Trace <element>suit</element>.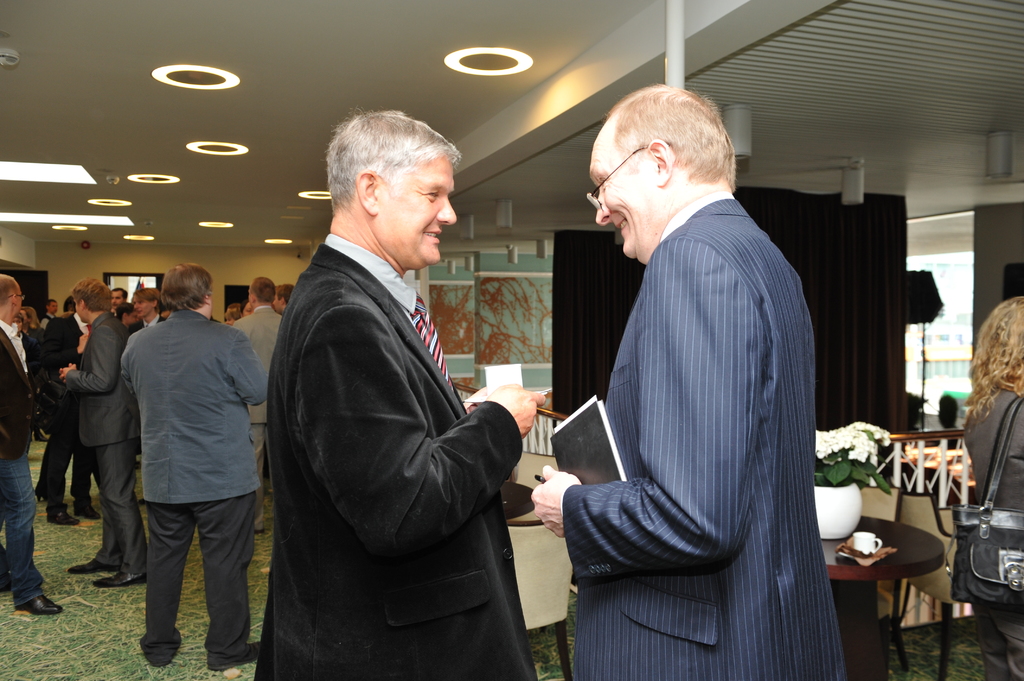
Traced to x1=564 y1=191 x2=849 y2=680.
